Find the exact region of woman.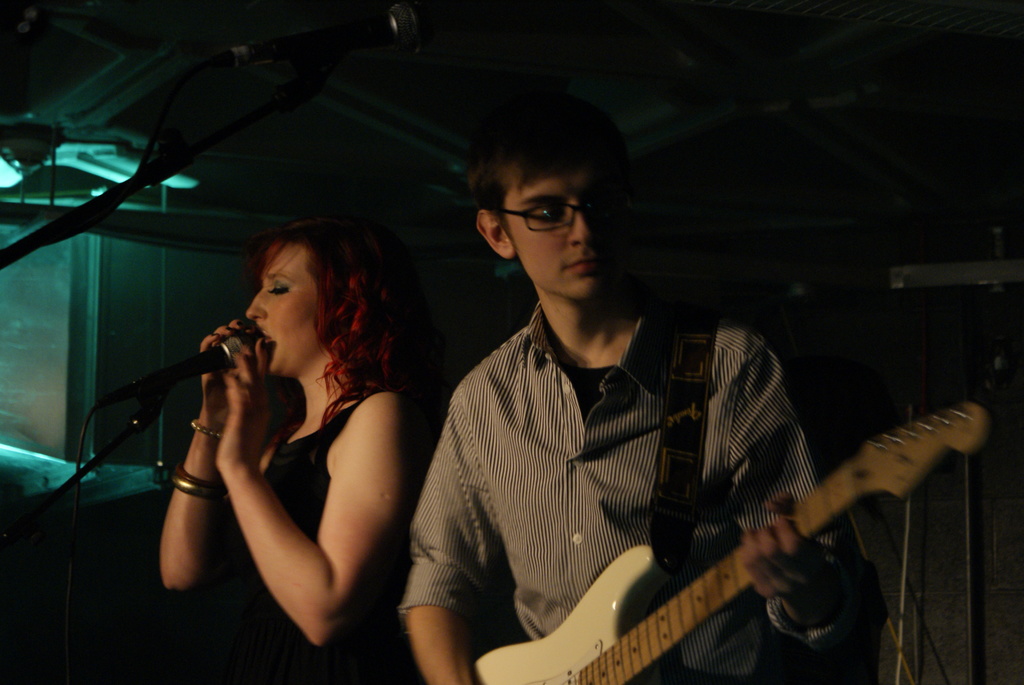
Exact region: 148, 177, 431, 677.
